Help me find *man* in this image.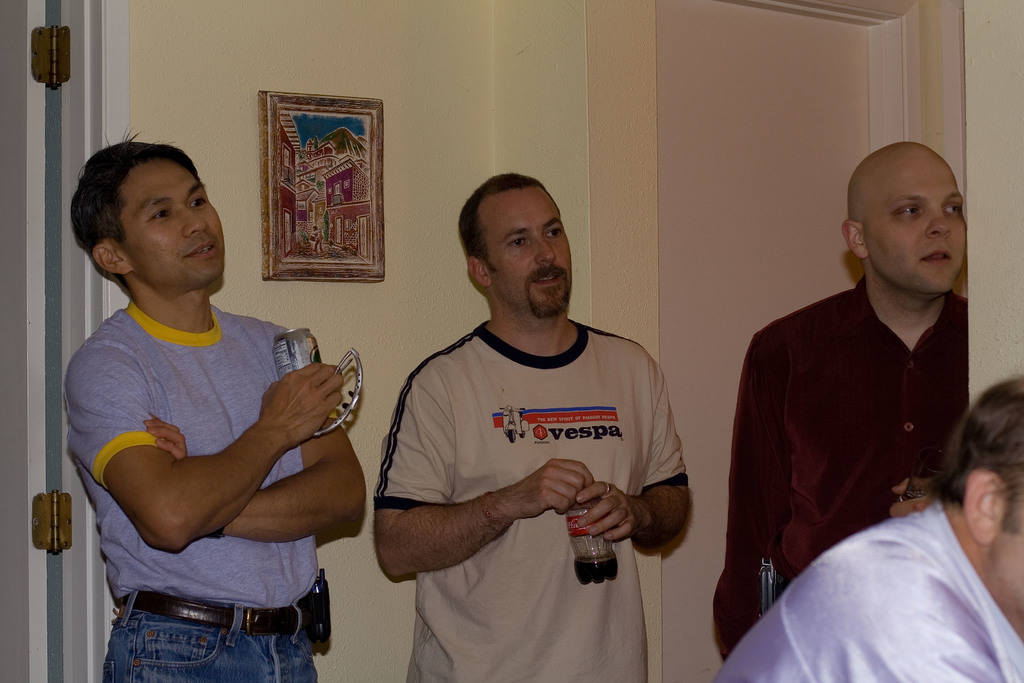
Found it: rect(712, 377, 1023, 682).
